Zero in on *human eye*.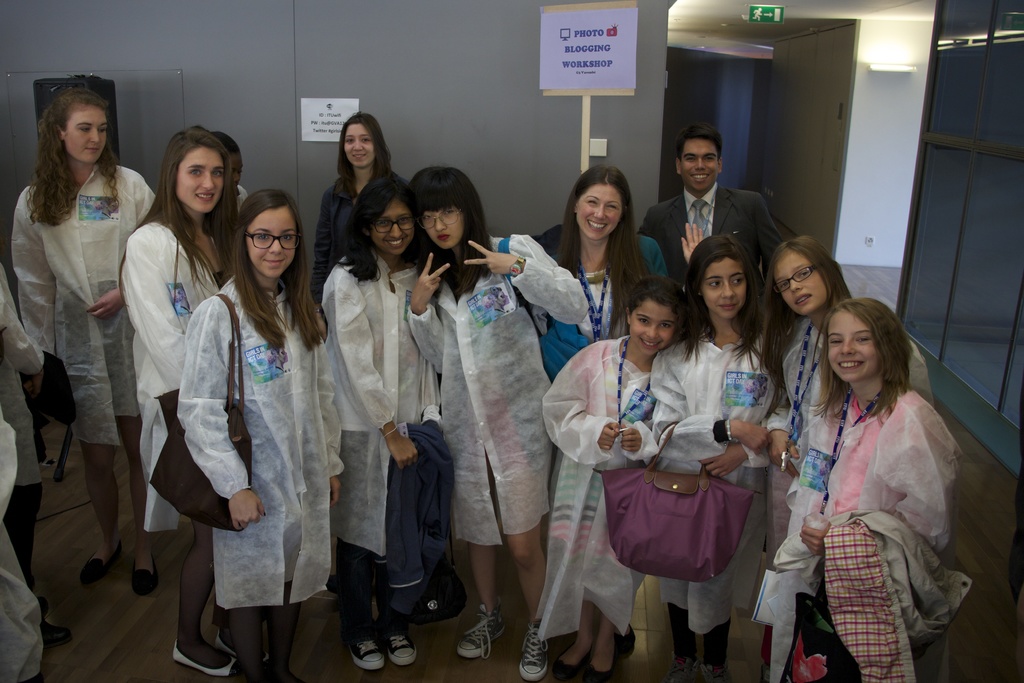
Zeroed in: locate(255, 234, 269, 241).
